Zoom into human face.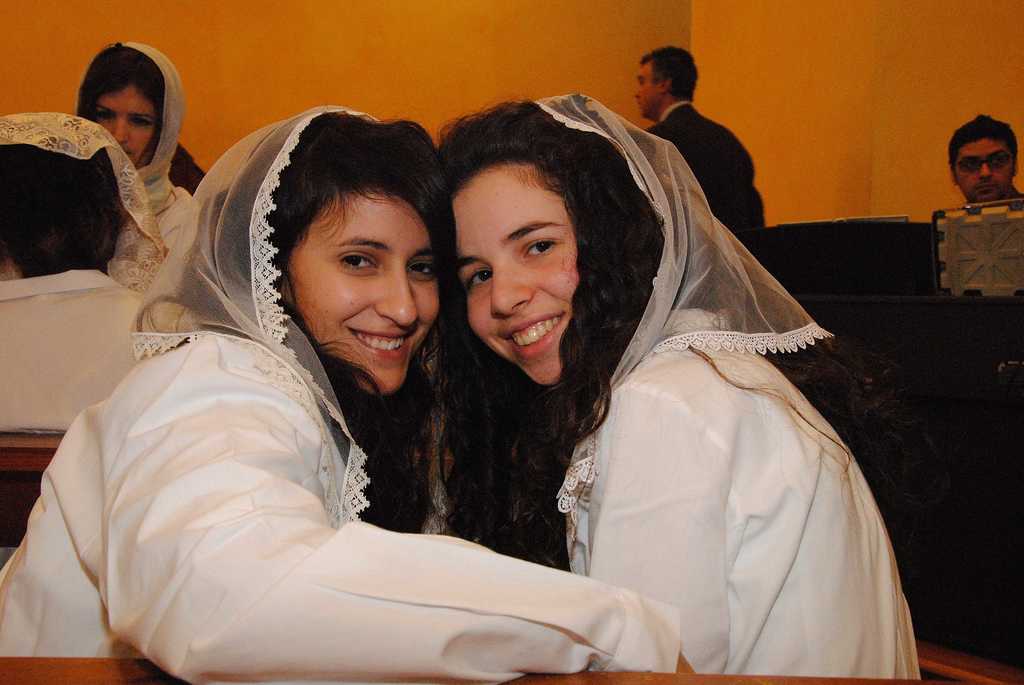
Zoom target: box(282, 187, 437, 400).
